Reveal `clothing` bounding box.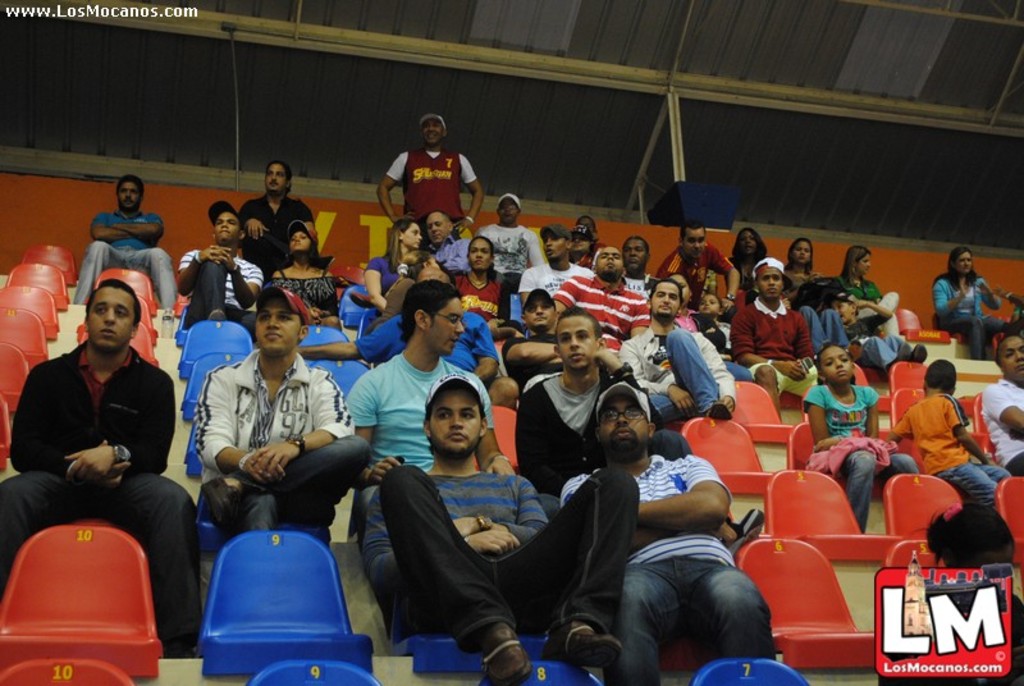
Revealed: crop(625, 323, 737, 422).
